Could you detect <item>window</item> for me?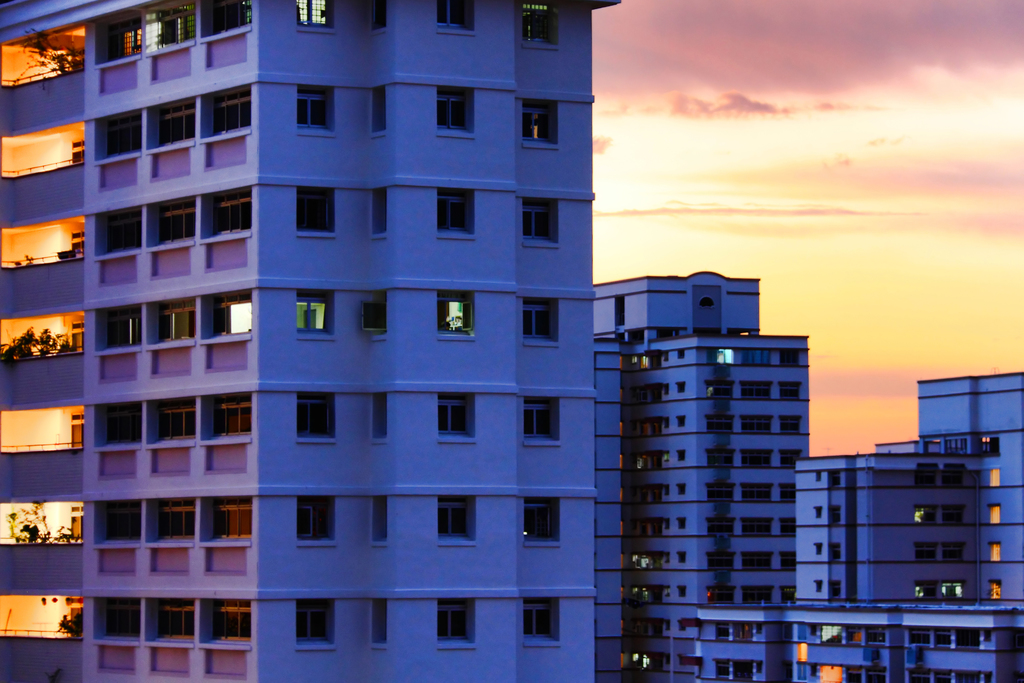
Detection result: {"x1": 376, "y1": 390, "x2": 386, "y2": 439}.
